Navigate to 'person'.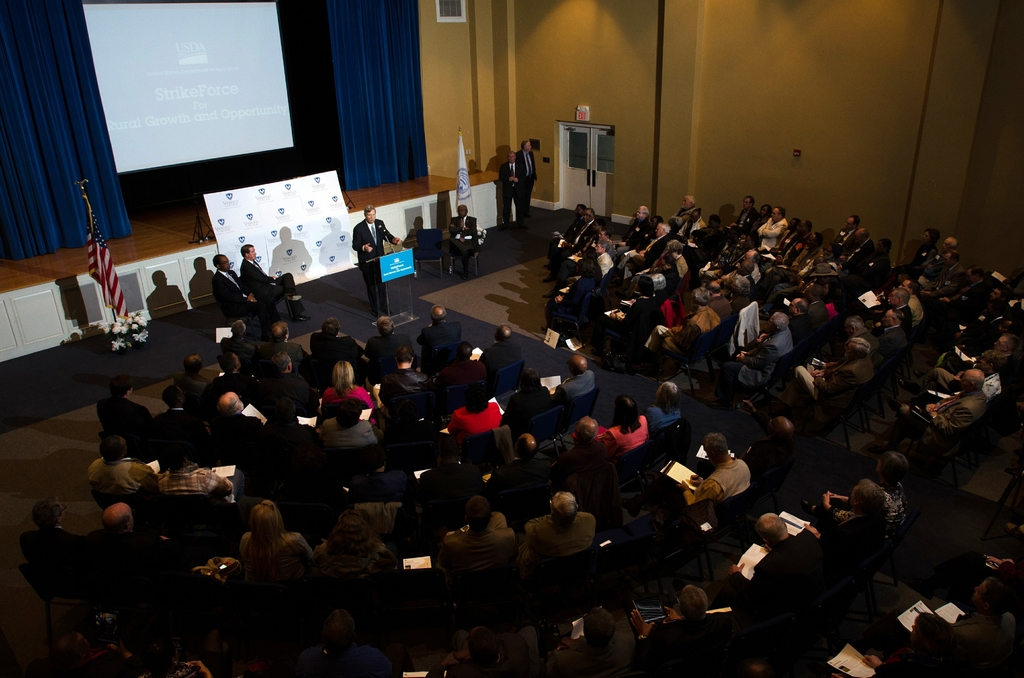
Navigation target: crop(81, 359, 158, 429).
